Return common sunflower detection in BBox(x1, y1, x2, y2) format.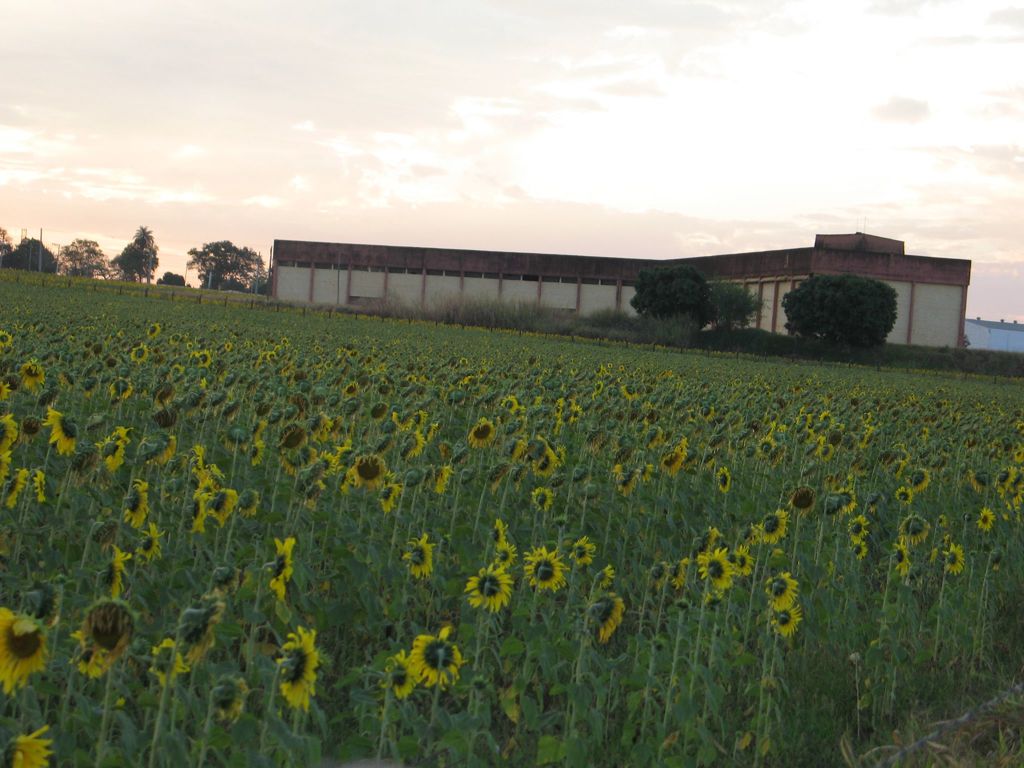
BBox(520, 541, 560, 593).
